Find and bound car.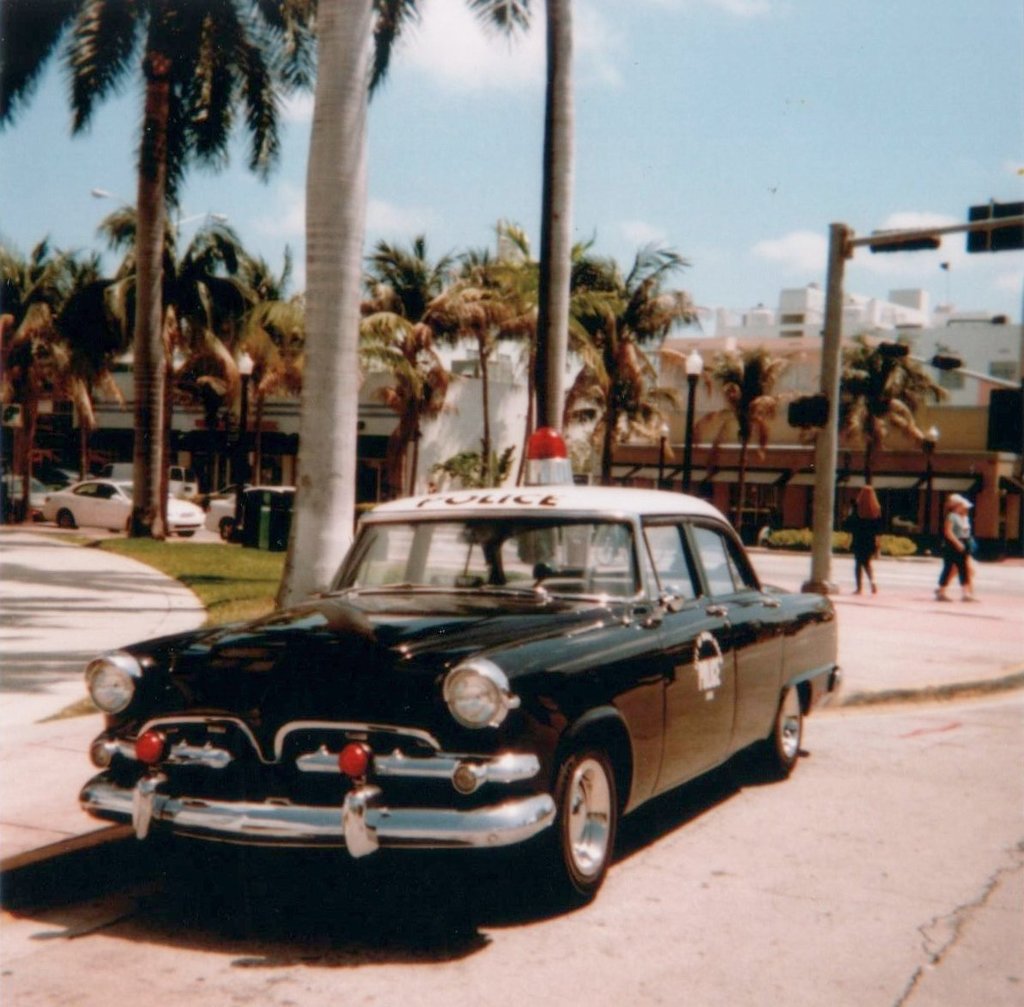
Bound: [left=76, top=488, right=837, bottom=910].
